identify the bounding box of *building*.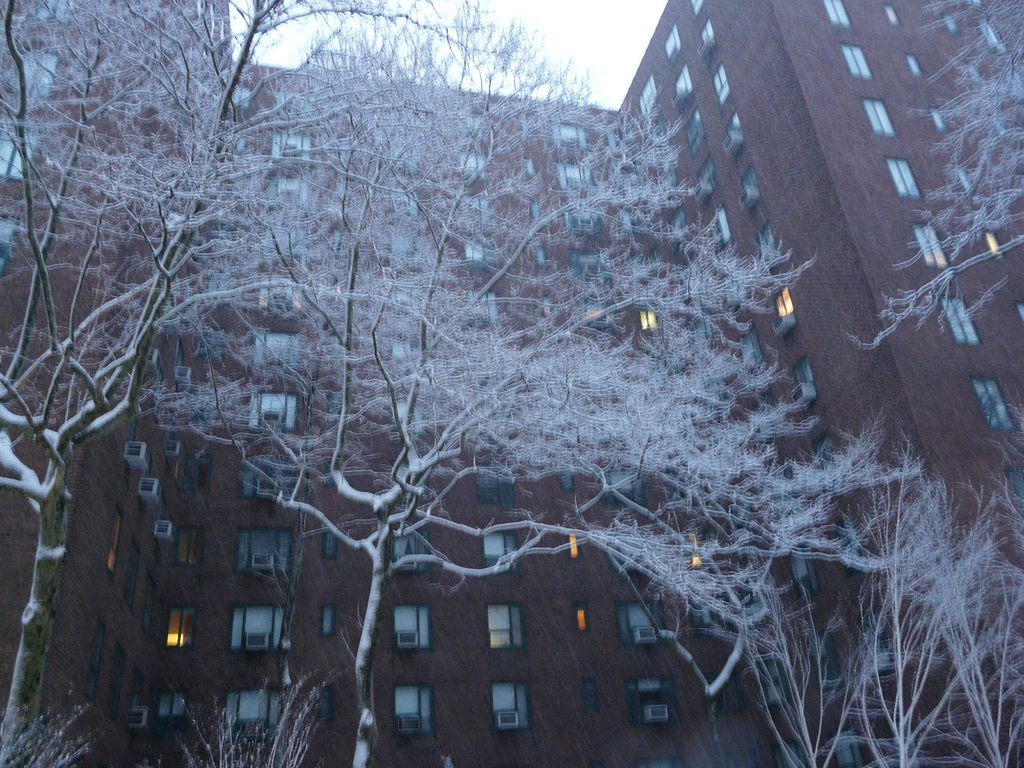
<bbox>0, 0, 1023, 767</bbox>.
